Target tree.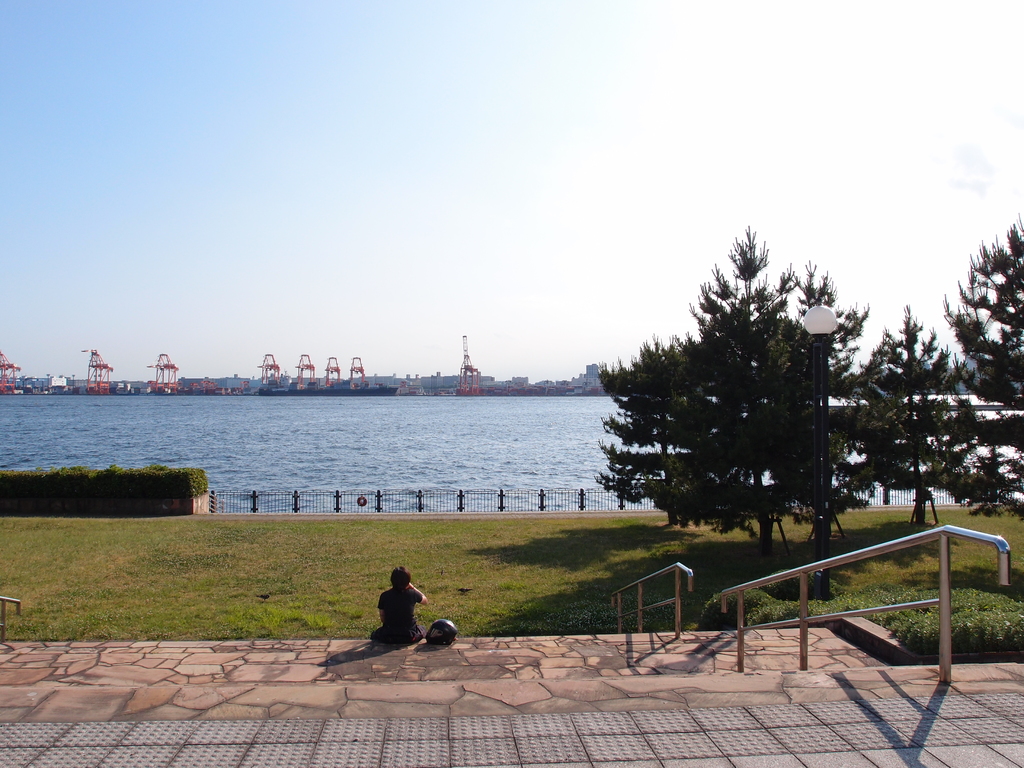
Target region: left=841, top=303, right=980, bottom=525.
